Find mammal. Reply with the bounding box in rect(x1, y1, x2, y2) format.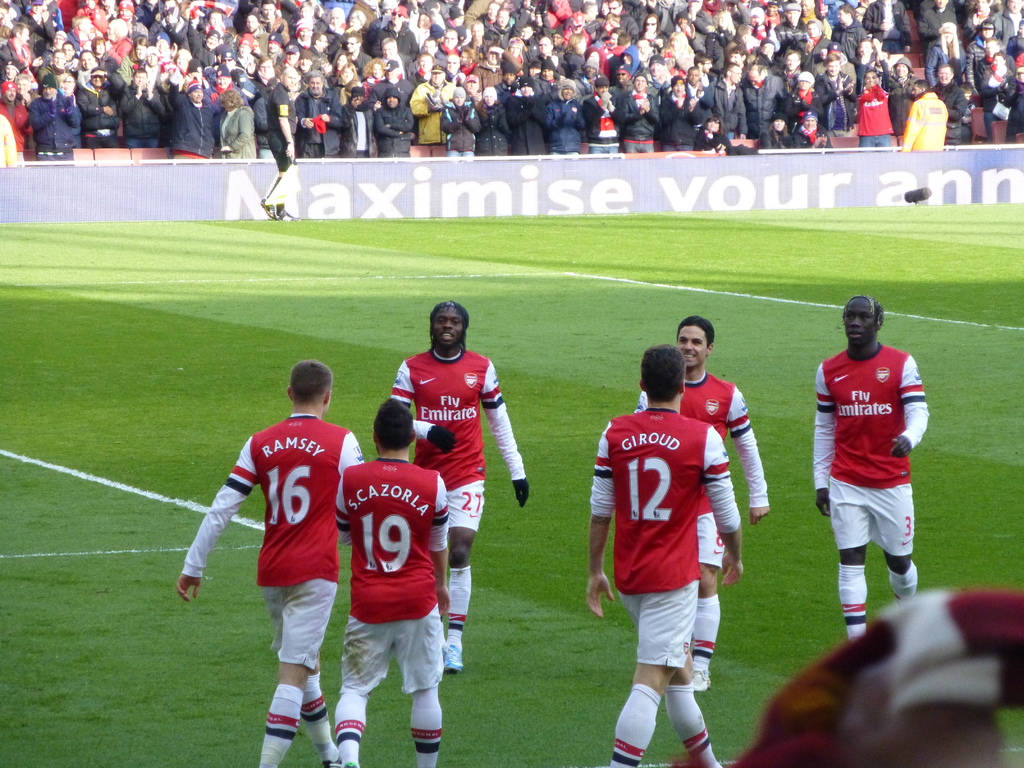
rect(385, 297, 529, 673).
